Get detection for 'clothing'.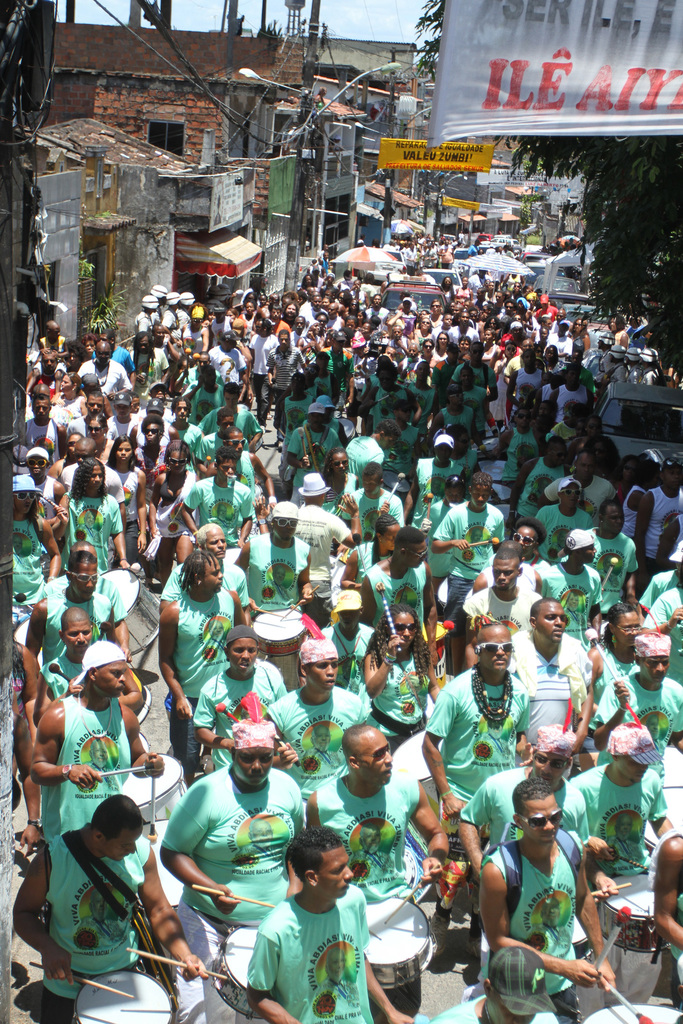
Detection: bbox=[153, 589, 235, 700].
